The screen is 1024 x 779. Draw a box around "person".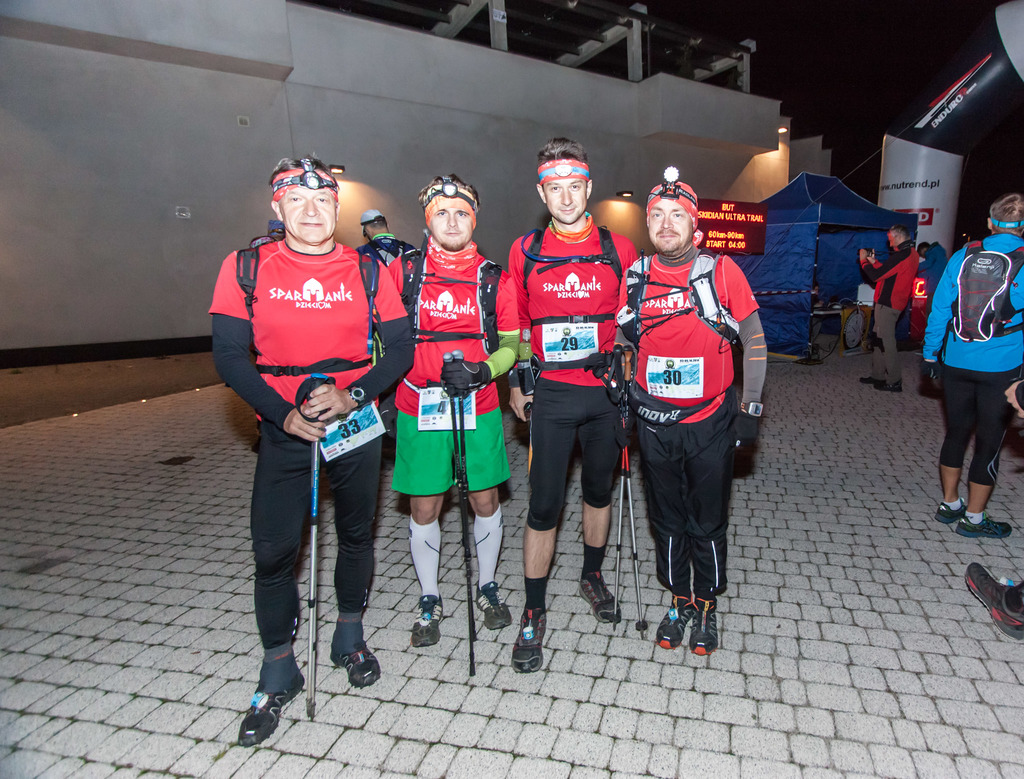
select_region(874, 224, 915, 392).
